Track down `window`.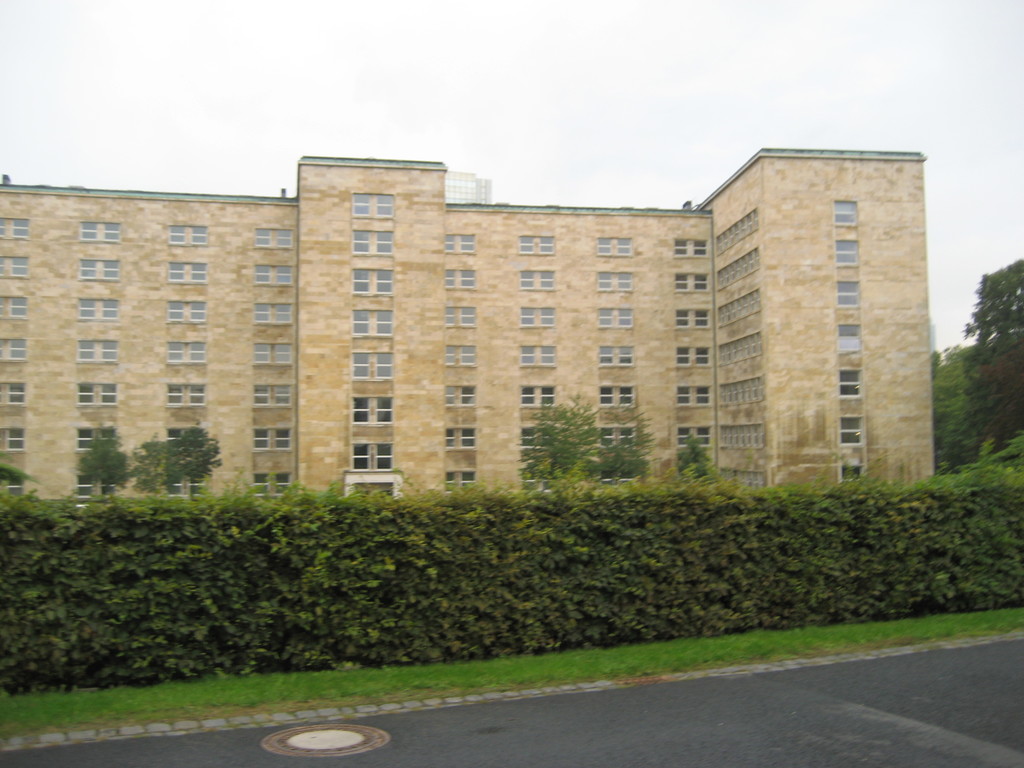
Tracked to [left=675, top=343, right=710, bottom=369].
